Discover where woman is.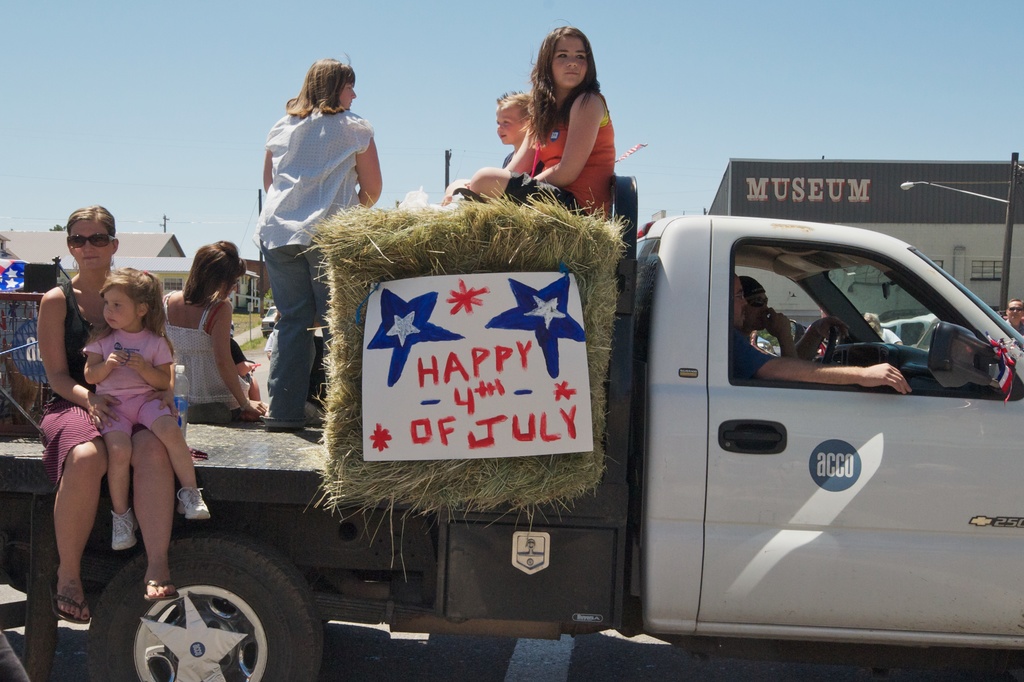
Discovered at left=38, top=214, right=195, bottom=642.
